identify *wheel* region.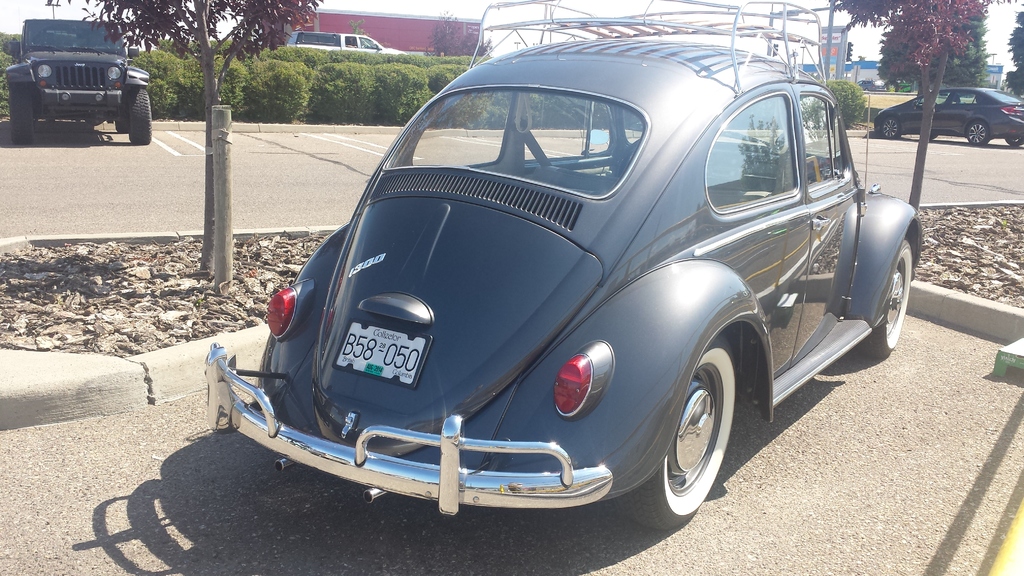
Region: region(1007, 131, 1023, 148).
